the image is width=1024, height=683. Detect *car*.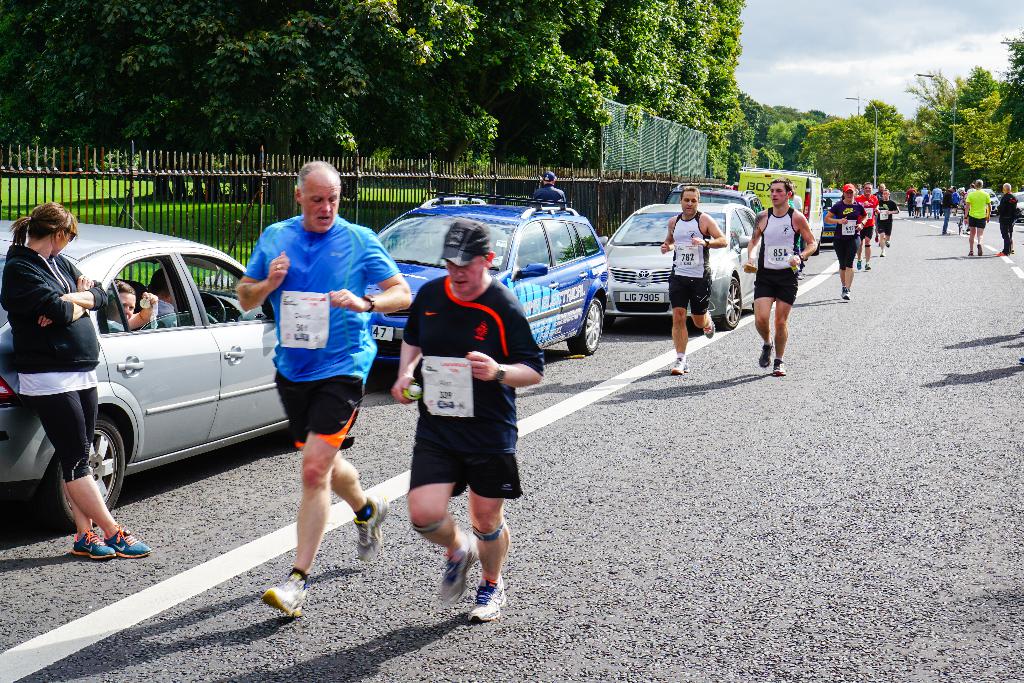
Detection: [left=984, top=185, right=1001, bottom=213].
